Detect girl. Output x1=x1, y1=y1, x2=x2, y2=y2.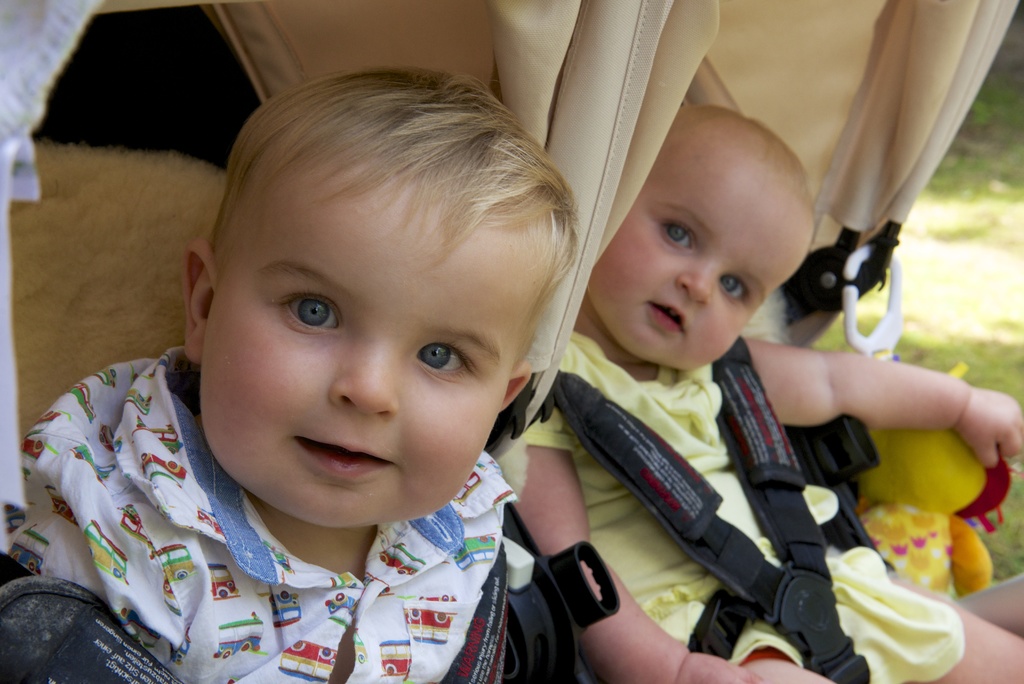
x1=518, y1=103, x2=1023, y2=683.
